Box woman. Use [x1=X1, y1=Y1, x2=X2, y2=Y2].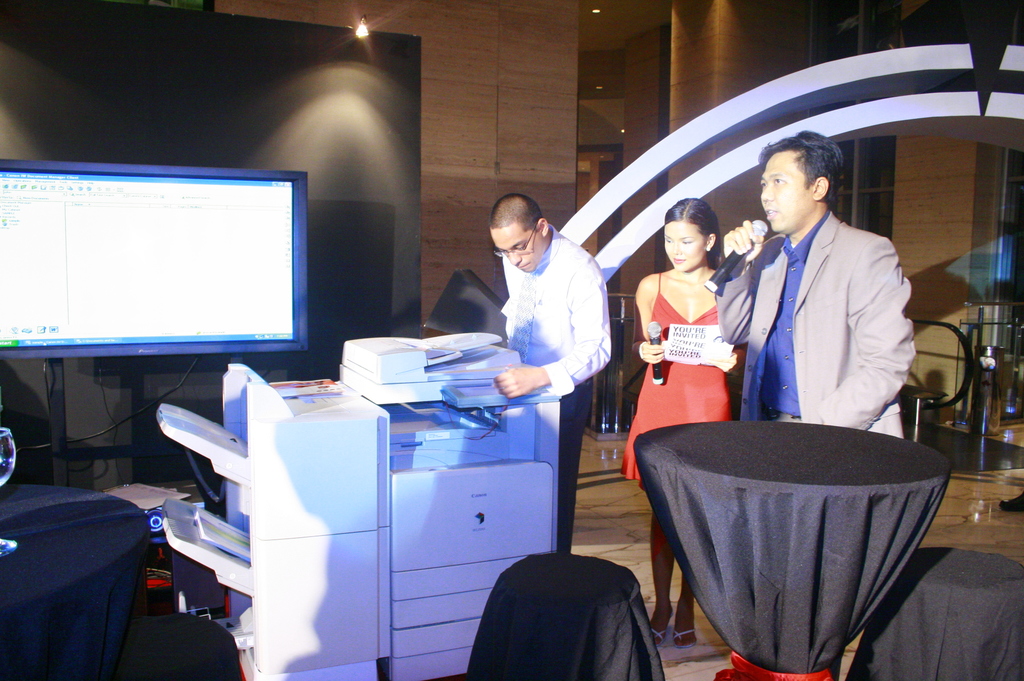
[x1=621, y1=197, x2=748, y2=652].
